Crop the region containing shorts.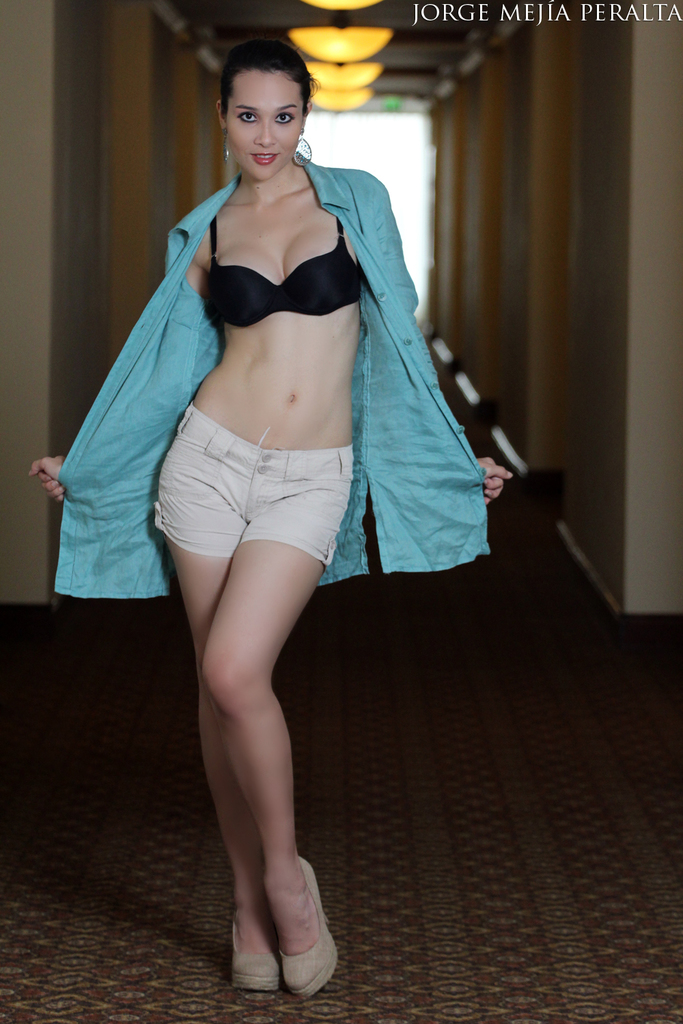
Crop region: bbox(144, 448, 378, 550).
